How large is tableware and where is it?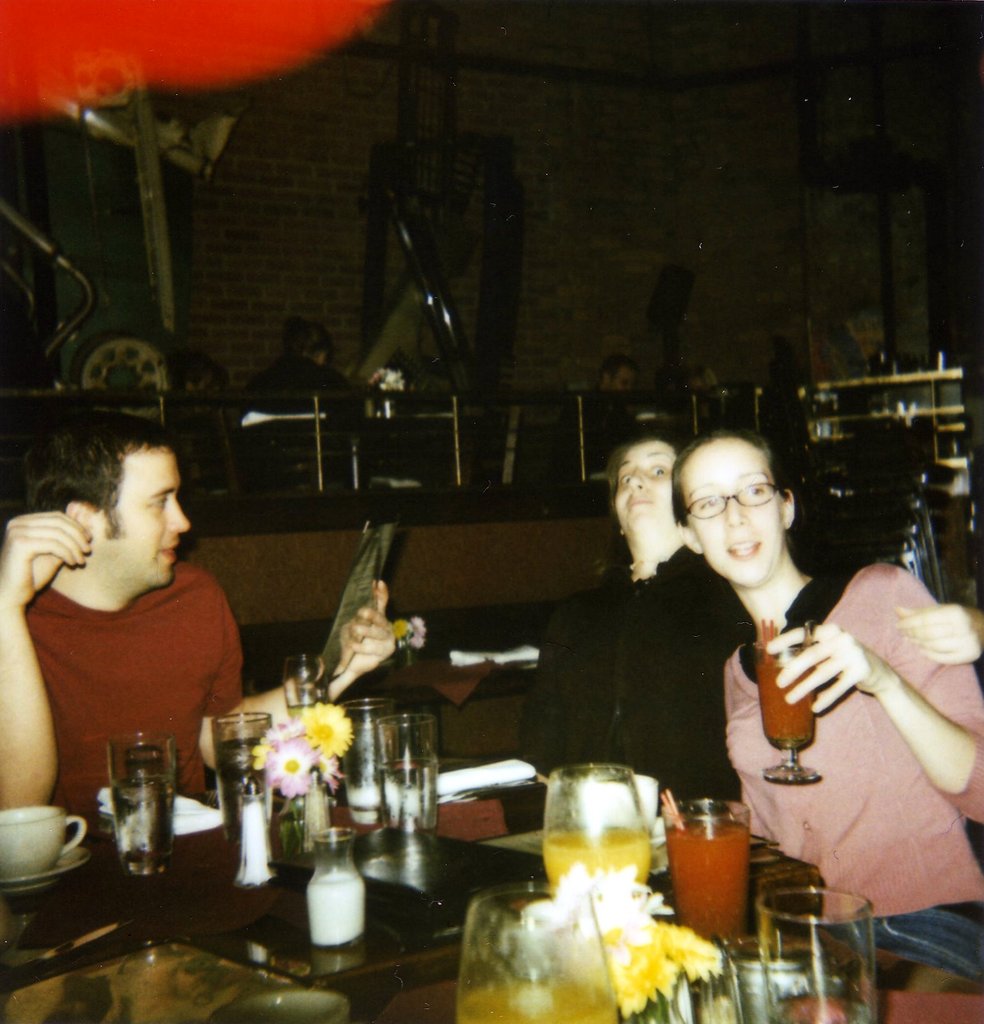
Bounding box: pyautogui.locateOnScreen(104, 729, 182, 887).
